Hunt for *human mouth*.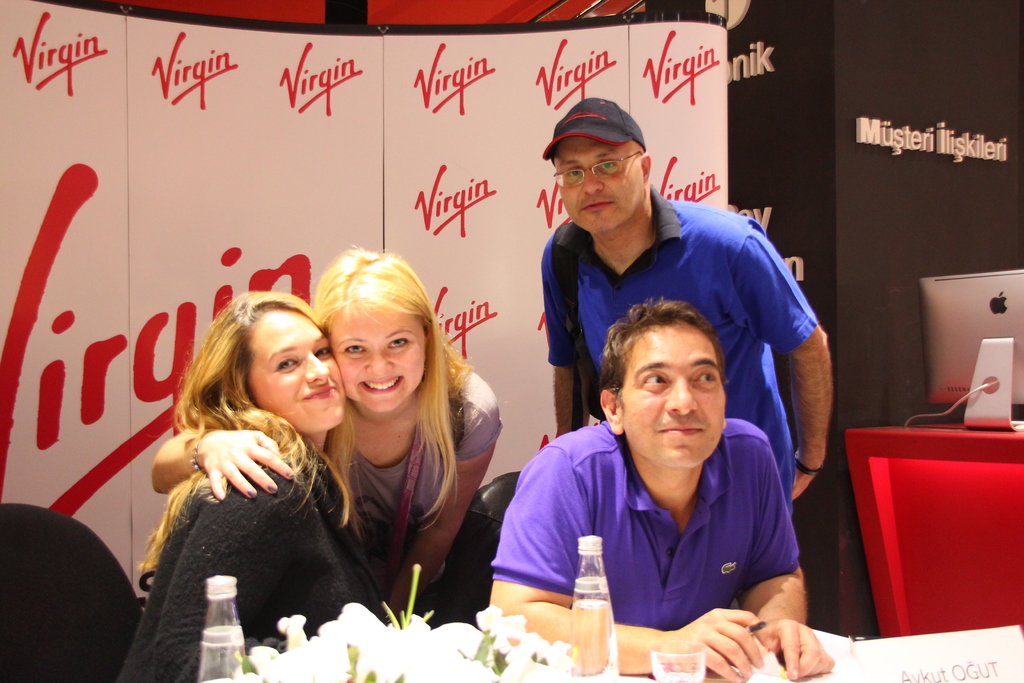
Hunted down at 582/197/619/212.
